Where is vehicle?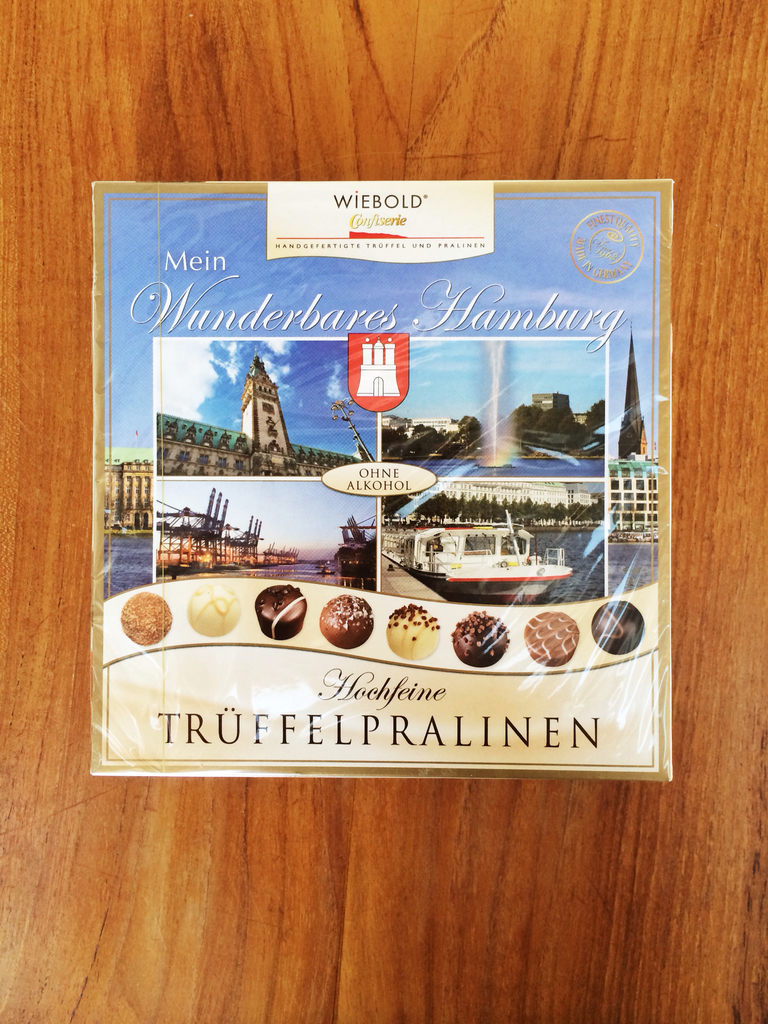
box(319, 509, 381, 586).
